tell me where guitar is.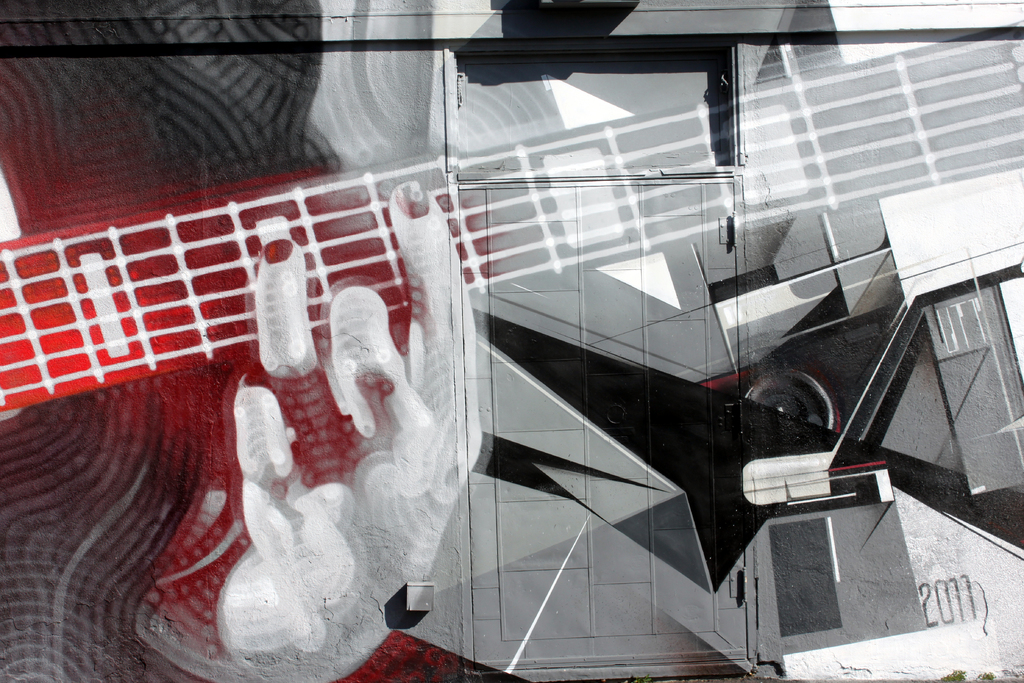
guitar is at [0, 0, 1023, 677].
